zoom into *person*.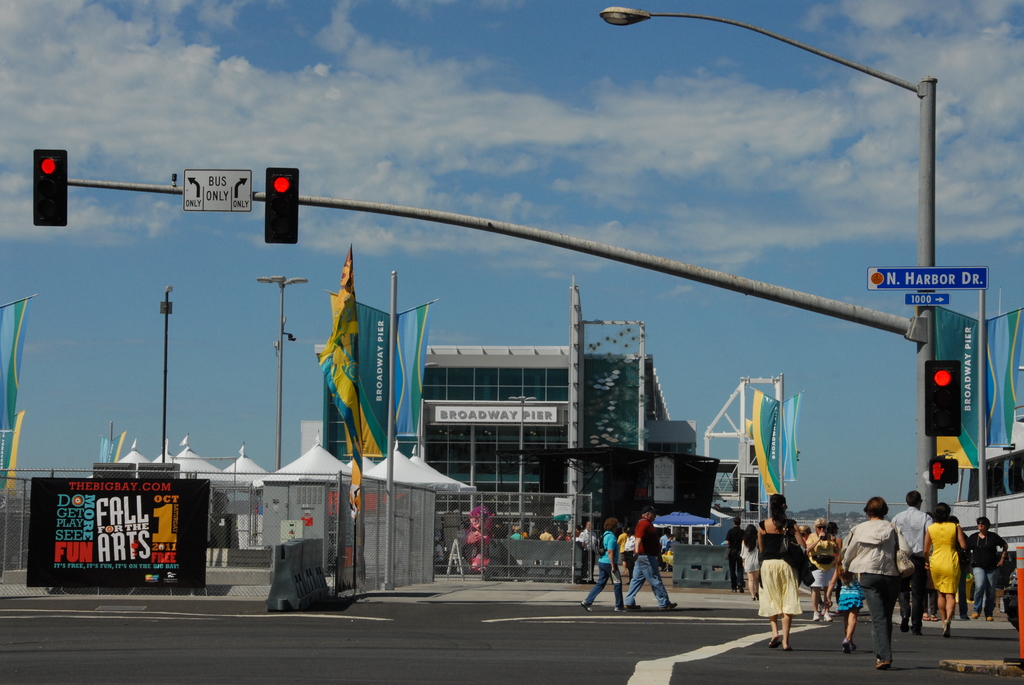
Zoom target: box=[583, 513, 627, 613].
